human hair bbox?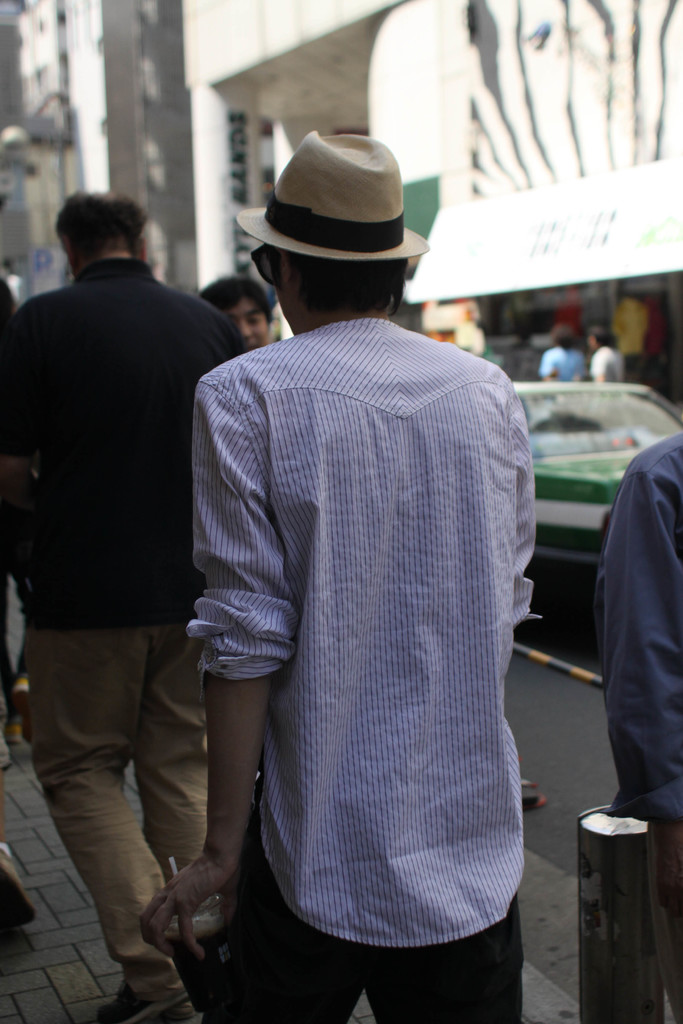
(left=194, top=273, right=277, bottom=309)
